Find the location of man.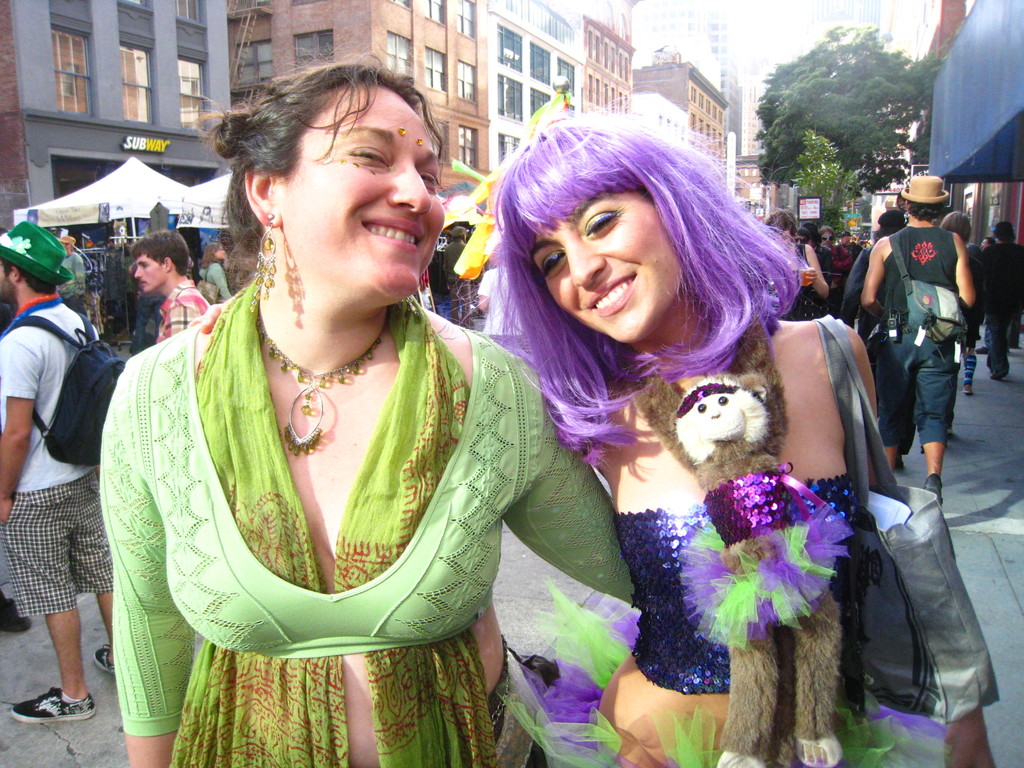
Location: [0, 225, 111, 723].
